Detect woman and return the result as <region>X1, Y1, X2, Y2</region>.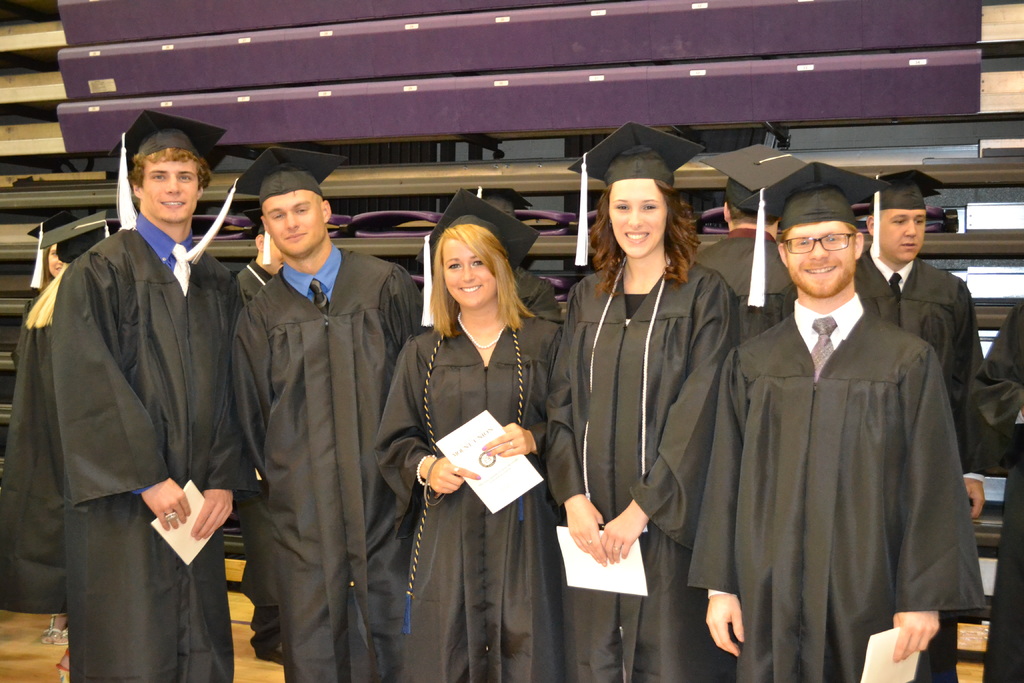
<region>1, 202, 140, 647</region>.
